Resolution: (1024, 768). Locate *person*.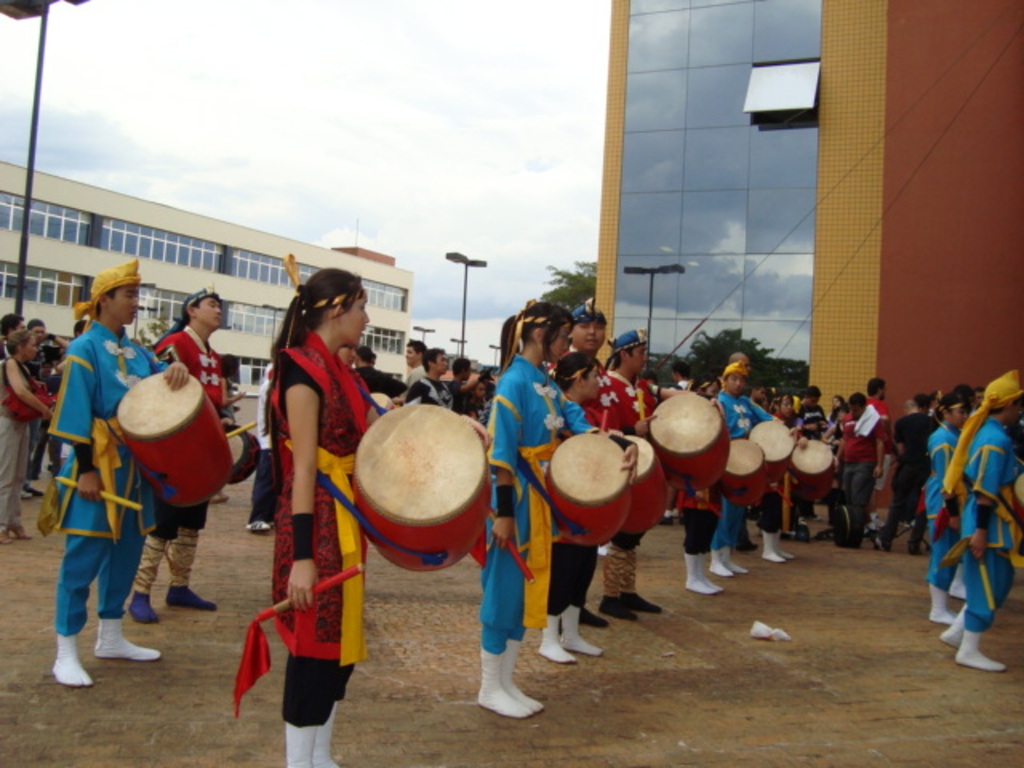
left=264, top=269, right=496, bottom=766.
